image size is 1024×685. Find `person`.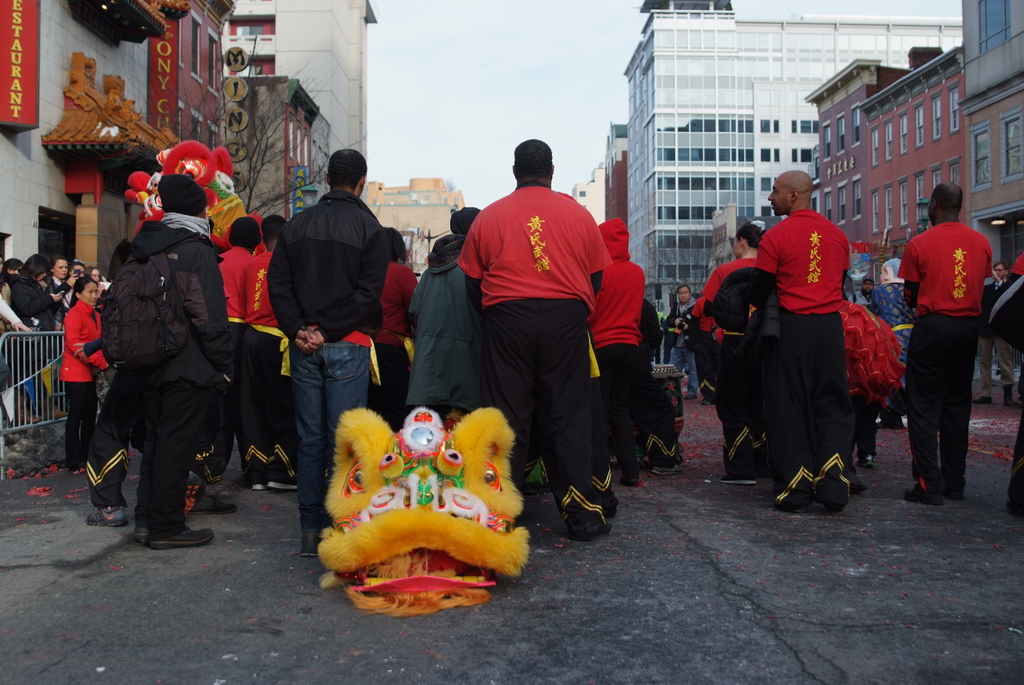
898 167 1002 504.
